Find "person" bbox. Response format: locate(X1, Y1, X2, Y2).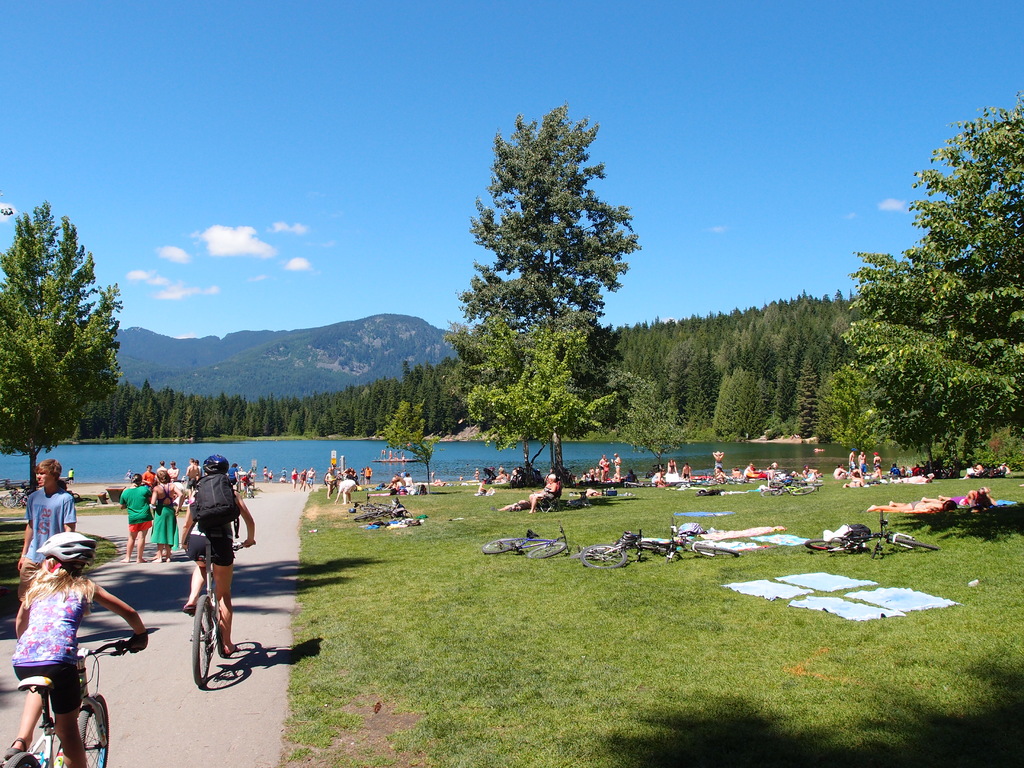
locate(851, 449, 857, 470).
